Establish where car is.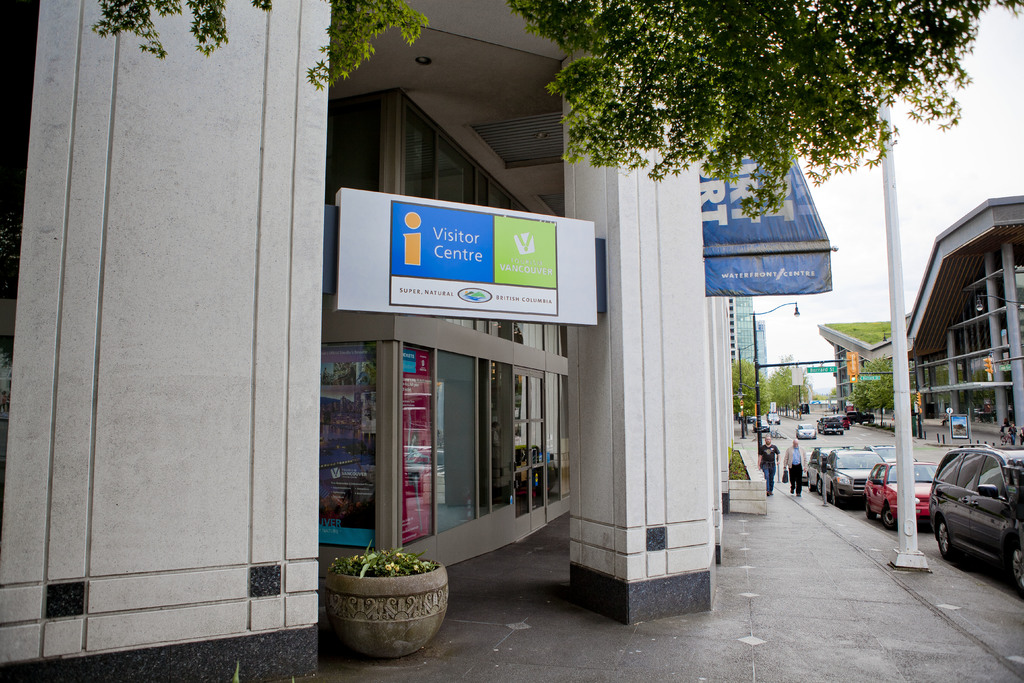
Established at <bbox>796, 425, 815, 441</bbox>.
